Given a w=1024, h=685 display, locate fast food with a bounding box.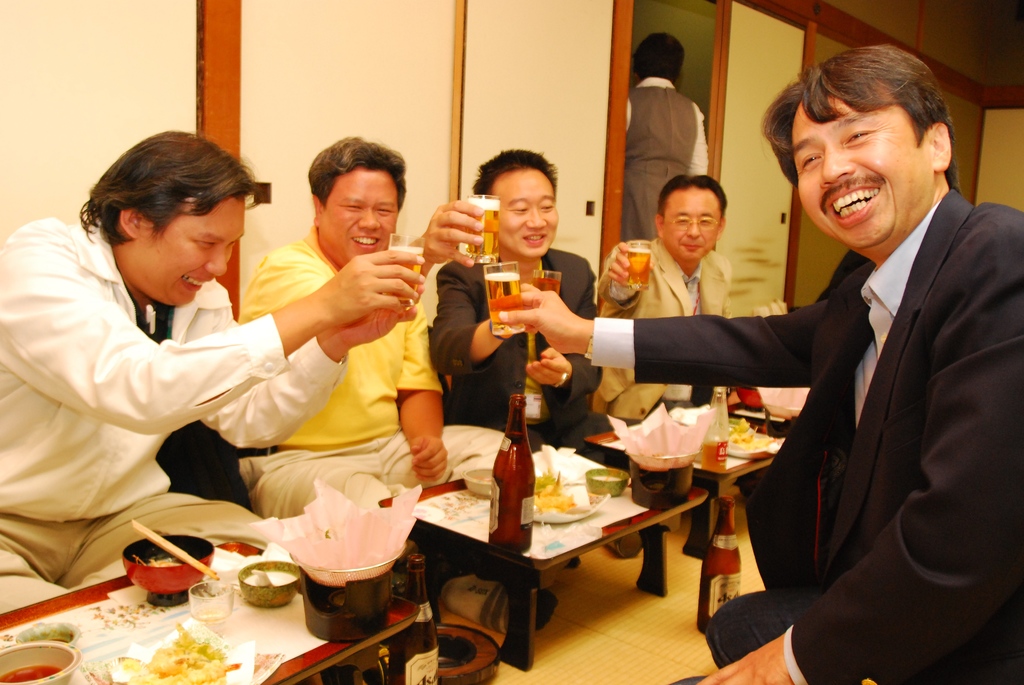
Located: [left=115, top=625, right=241, bottom=684].
